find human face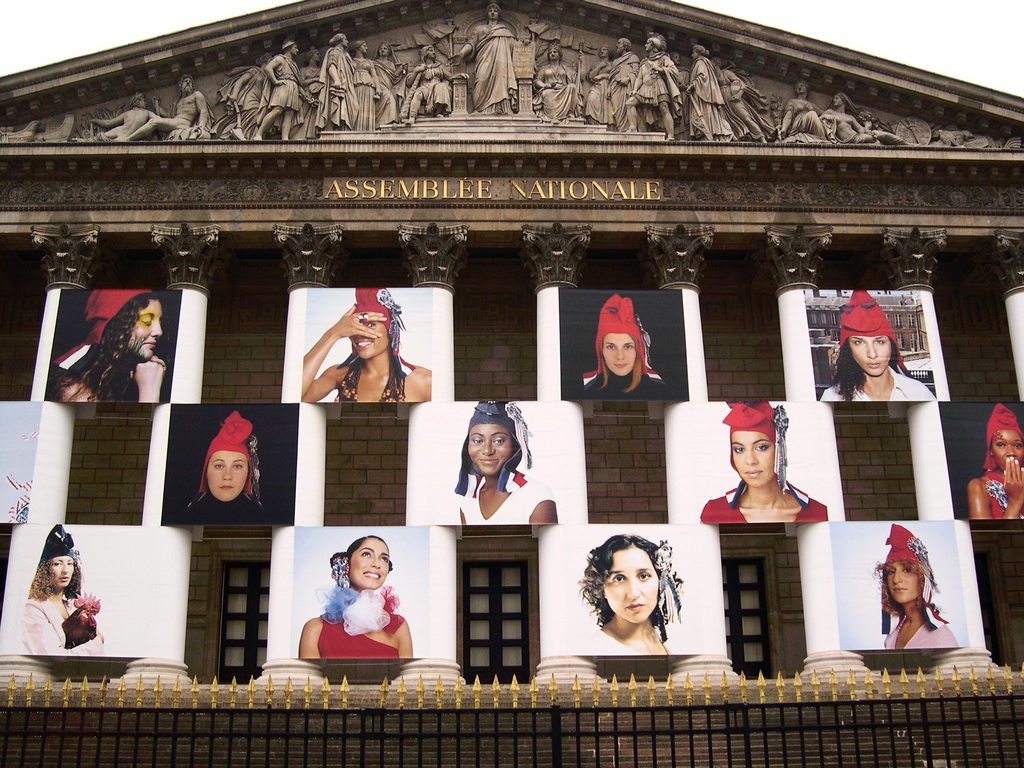
(354,321,389,358)
